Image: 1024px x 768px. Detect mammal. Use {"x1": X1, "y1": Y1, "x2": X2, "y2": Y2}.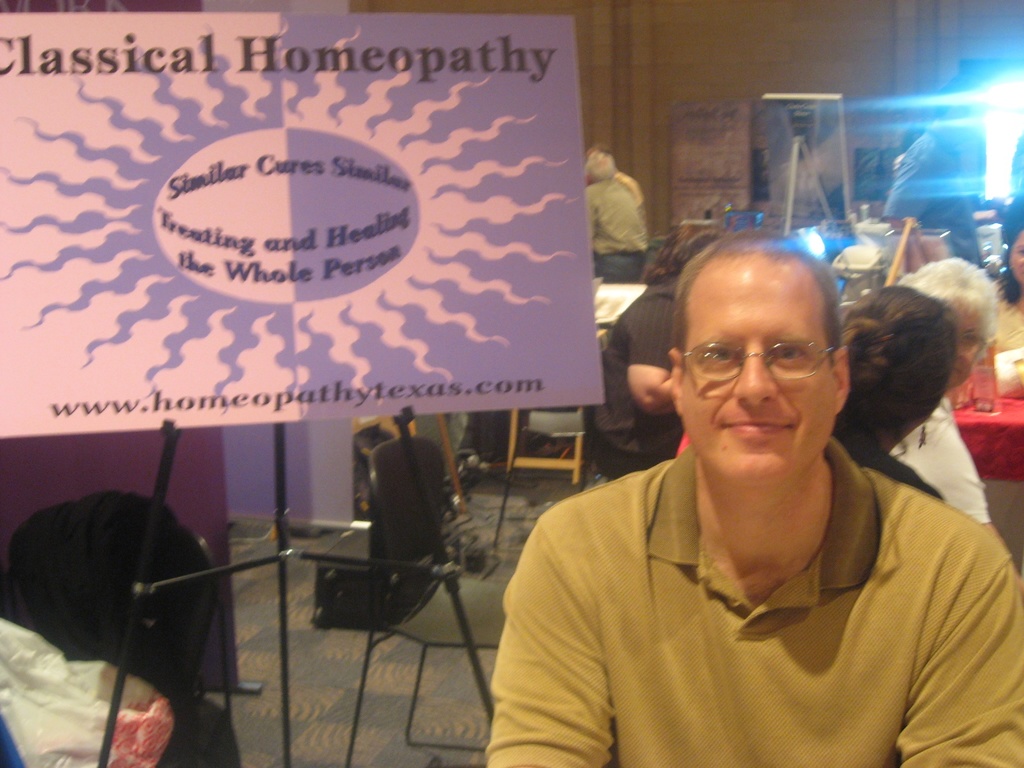
{"x1": 579, "y1": 148, "x2": 643, "y2": 284}.
